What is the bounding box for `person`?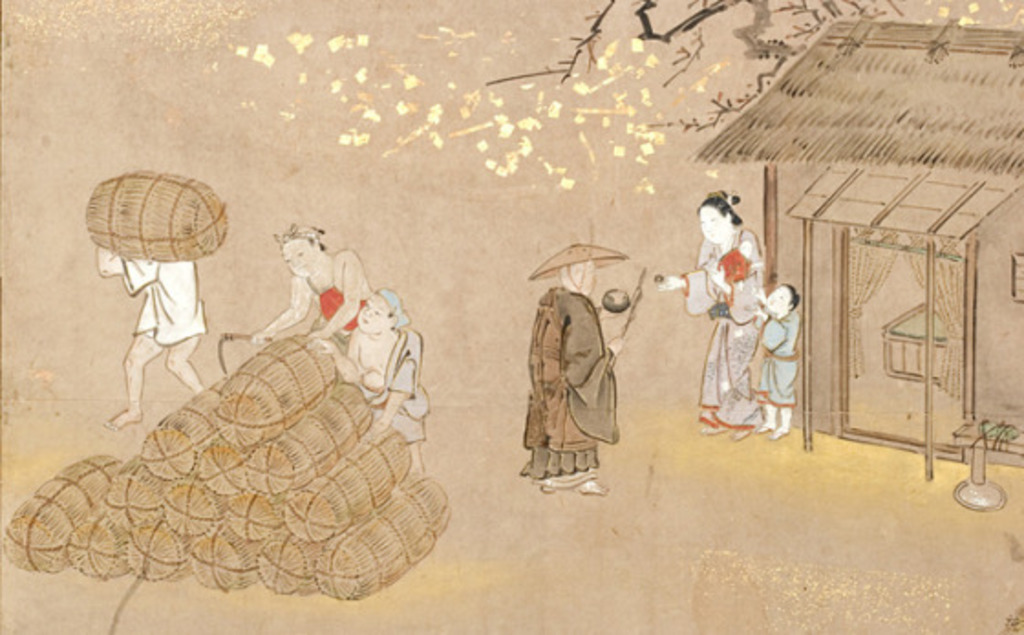
(750,276,805,439).
